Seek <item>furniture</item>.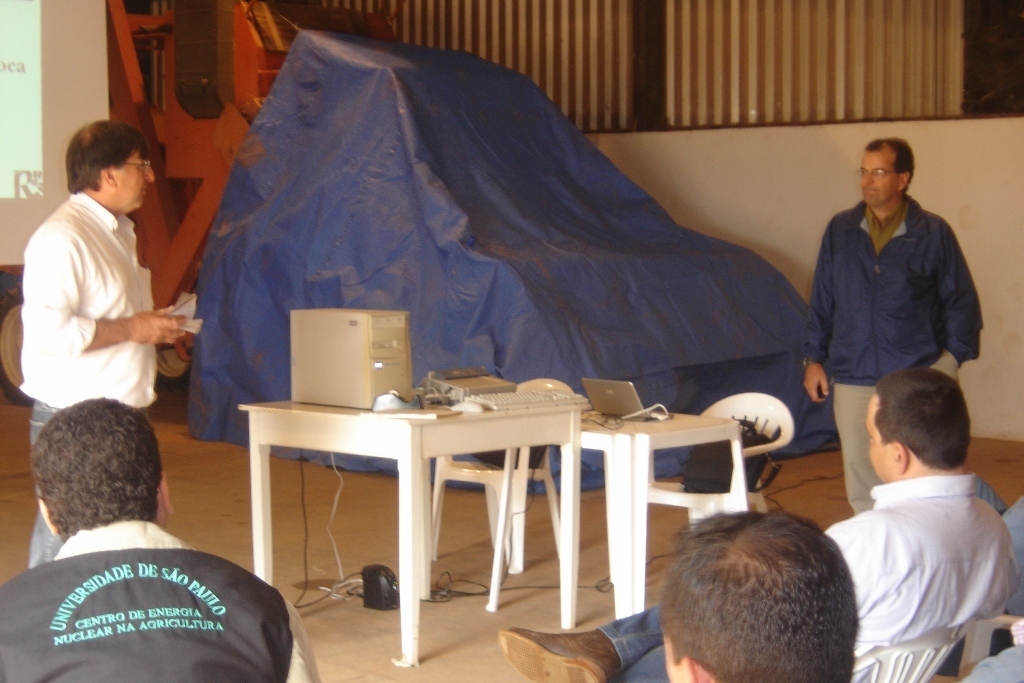
bbox=[433, 371, 578, 570].
